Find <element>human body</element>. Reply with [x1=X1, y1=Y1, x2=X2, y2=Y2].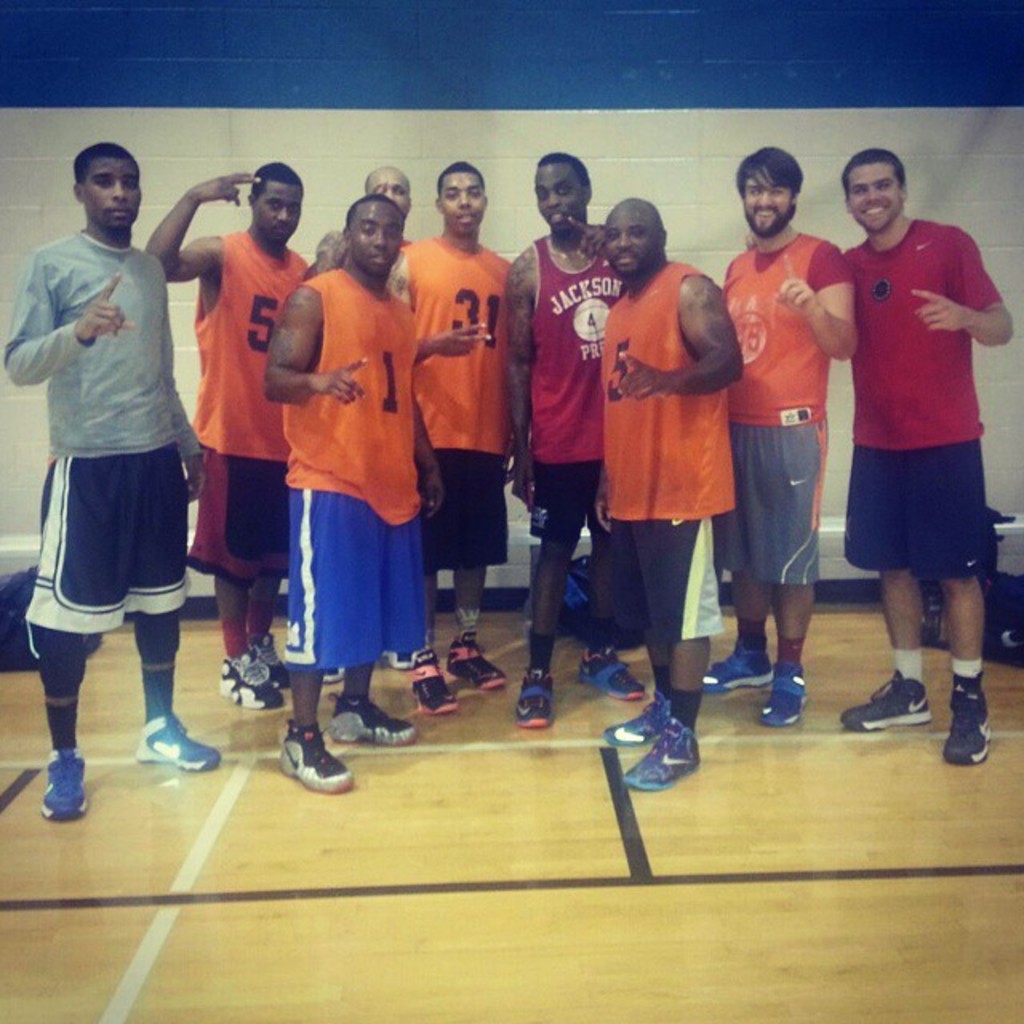
[x1=387, y1=152, x2=517, y2=720].
